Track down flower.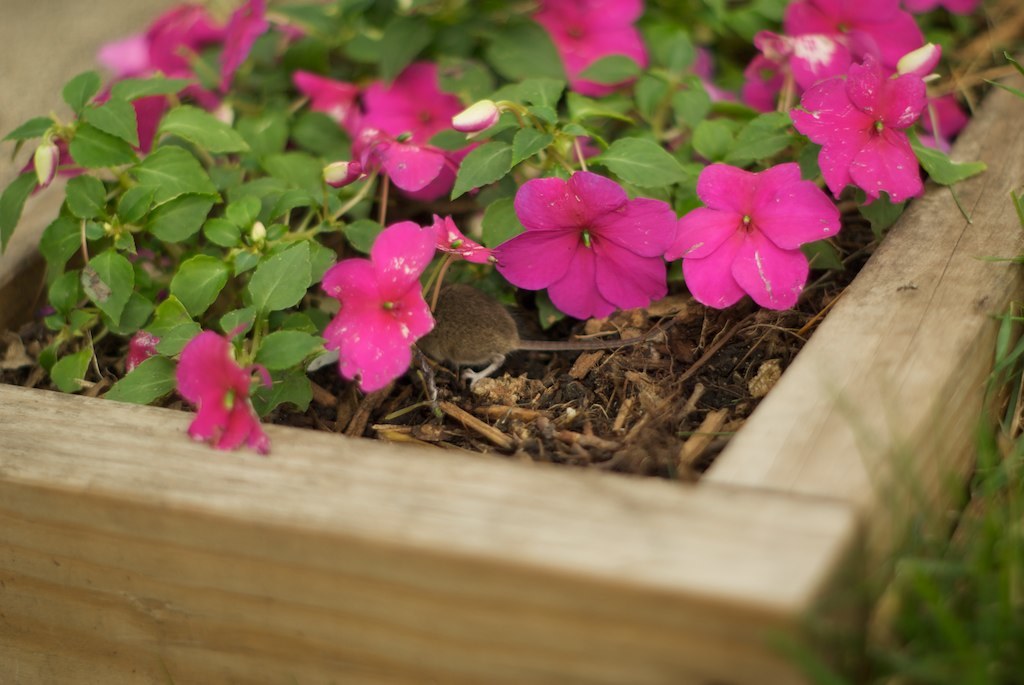
Tracked to (162,321,268,456).
